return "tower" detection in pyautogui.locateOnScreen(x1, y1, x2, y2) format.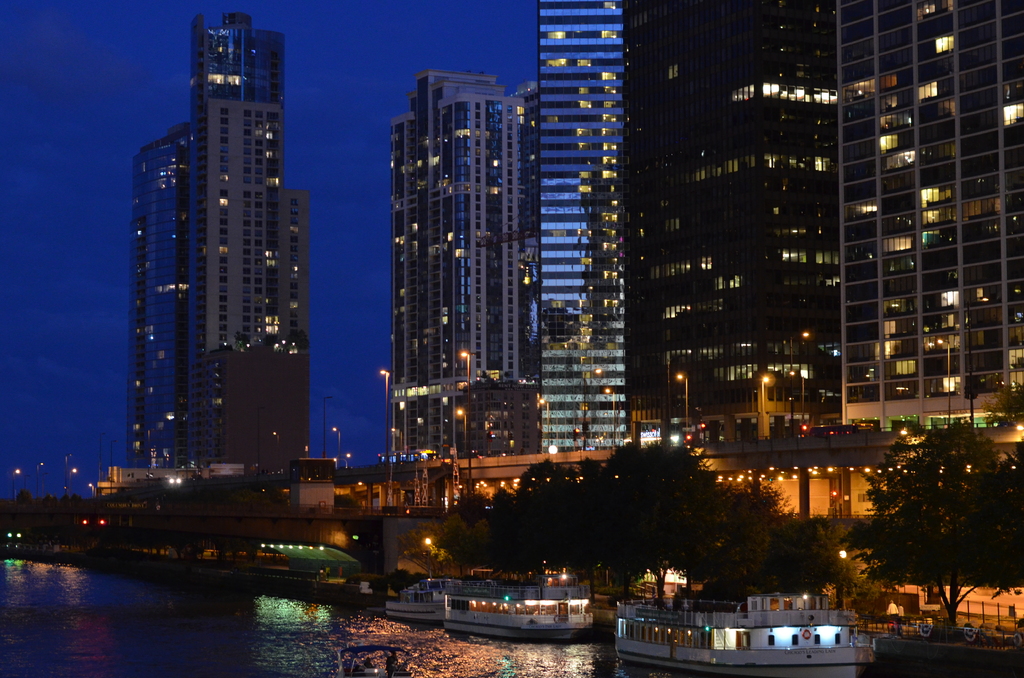
pyautogui.locateOnScreen(850, 0, 1018, 446).
